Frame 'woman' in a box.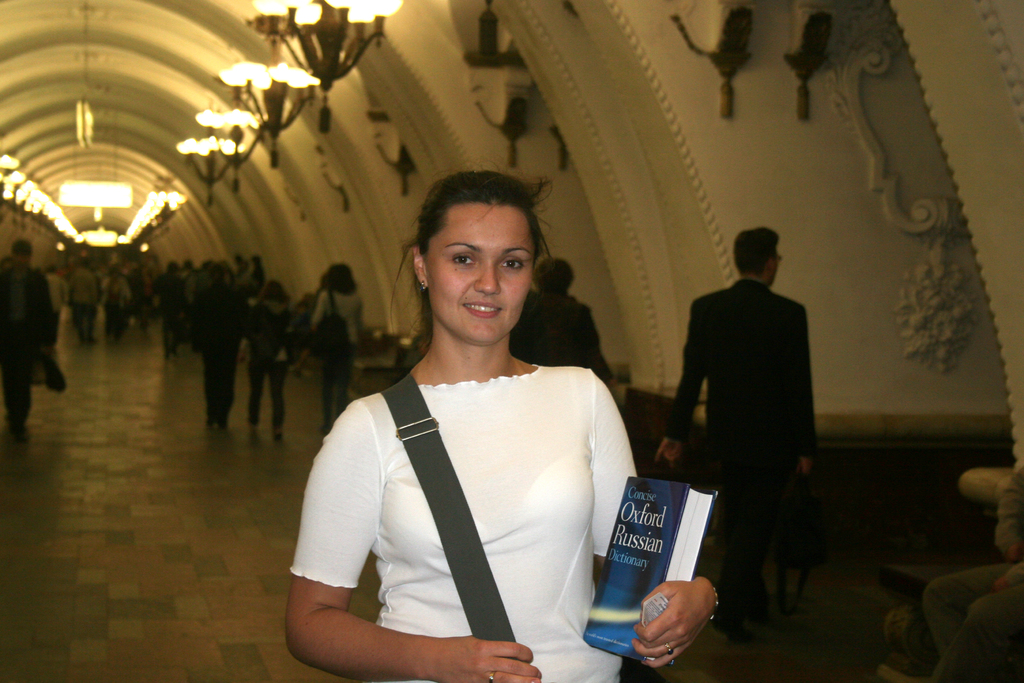
crop(309, 263, 366, 441).
